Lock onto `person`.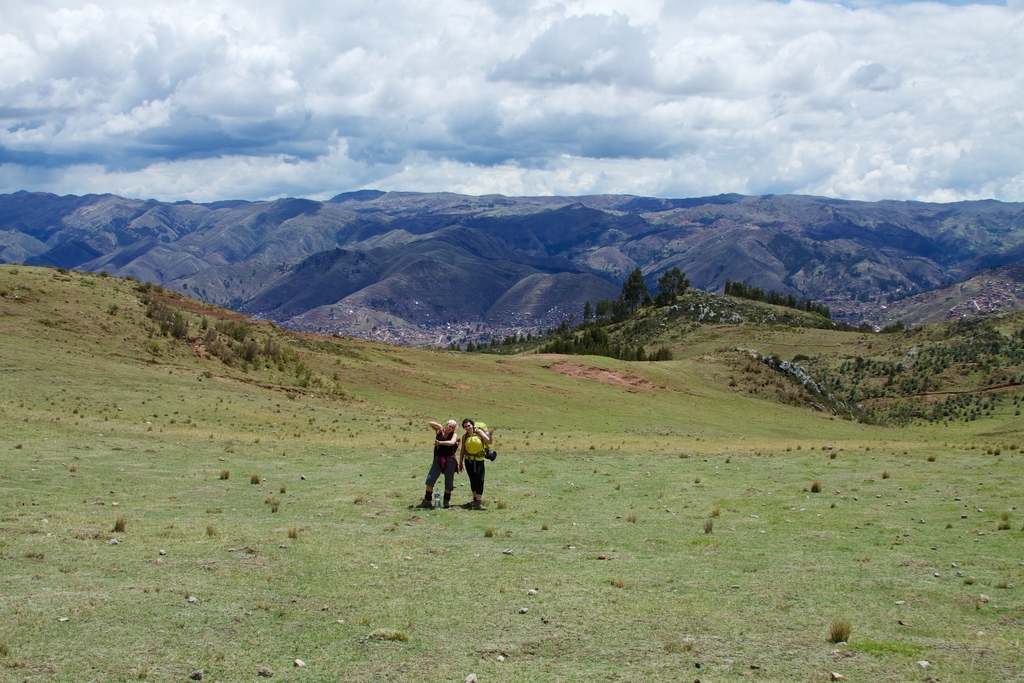
Locked: locate(424, 414, 456, 507).
